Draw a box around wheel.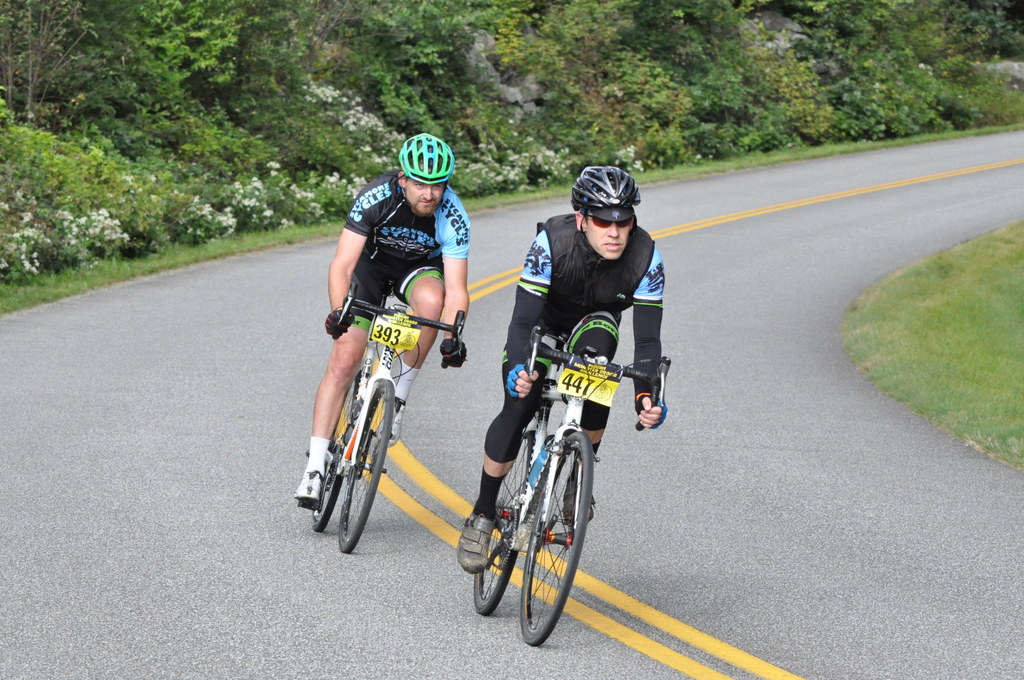
crop(312, 355, 383, 531).
